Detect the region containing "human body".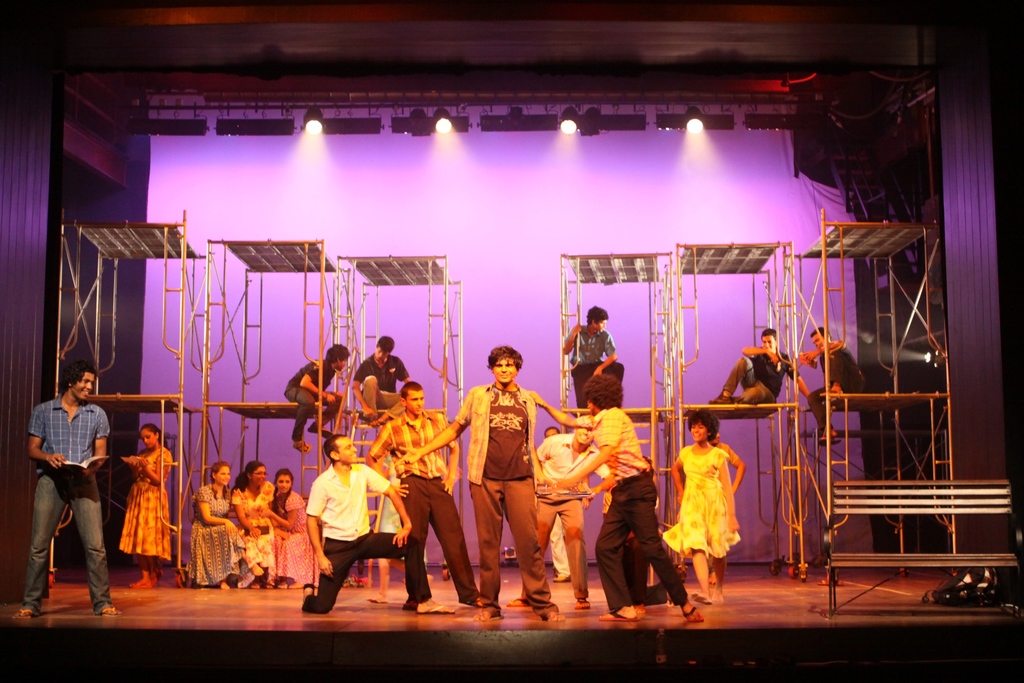
detection(803, 331, 861, 443).
